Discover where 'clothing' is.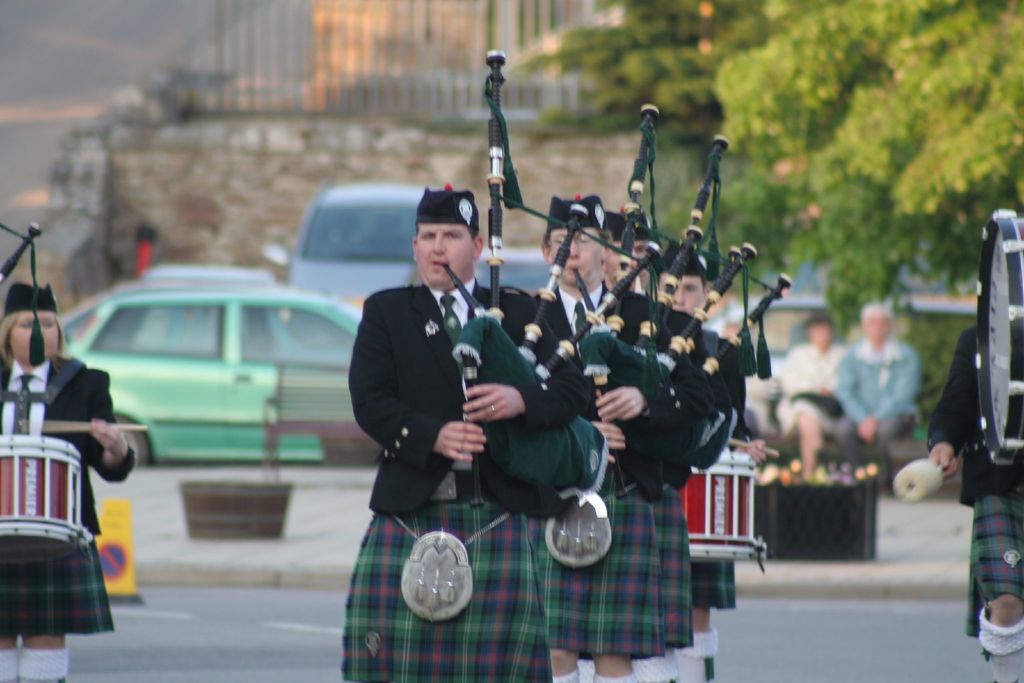
Discovered at box=[829, 331, 922, 489].
